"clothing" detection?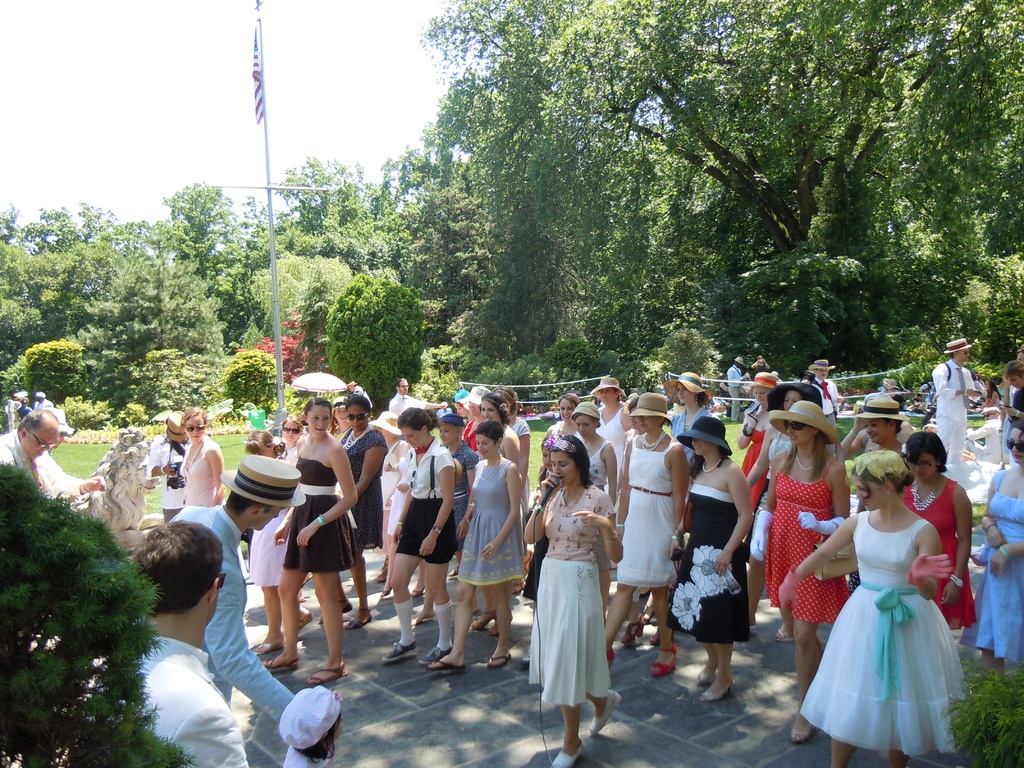
[left=749, top=433, right=794, bottom=561]
